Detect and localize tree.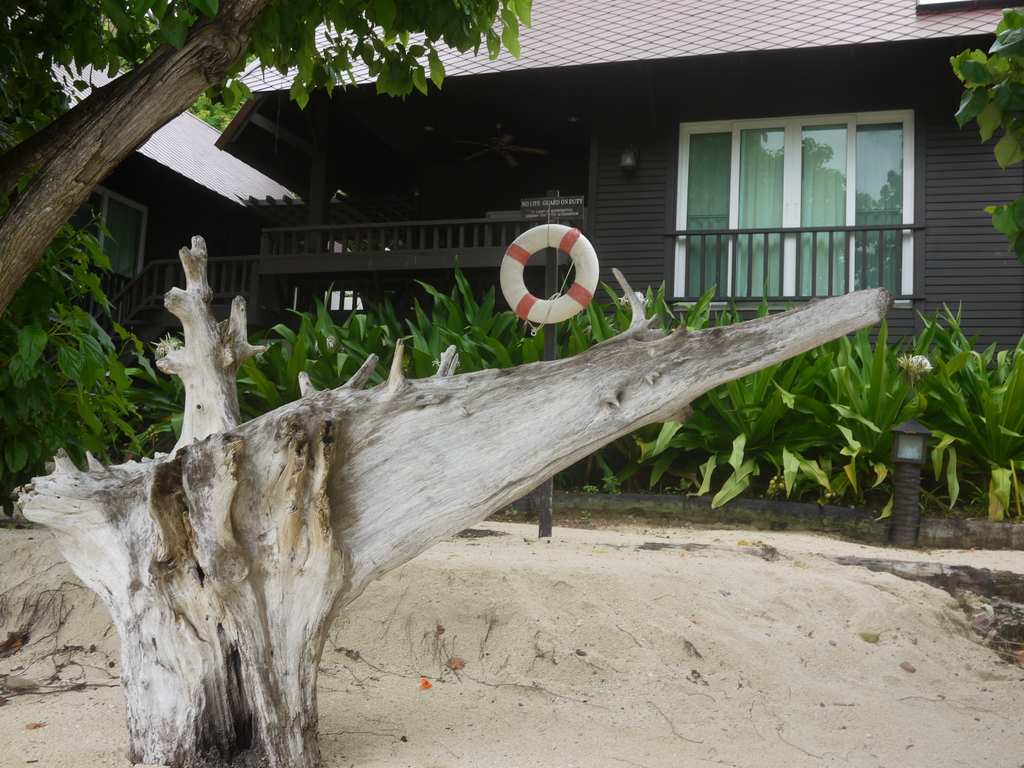
Localized at region(946, 7, 1023, 259).
